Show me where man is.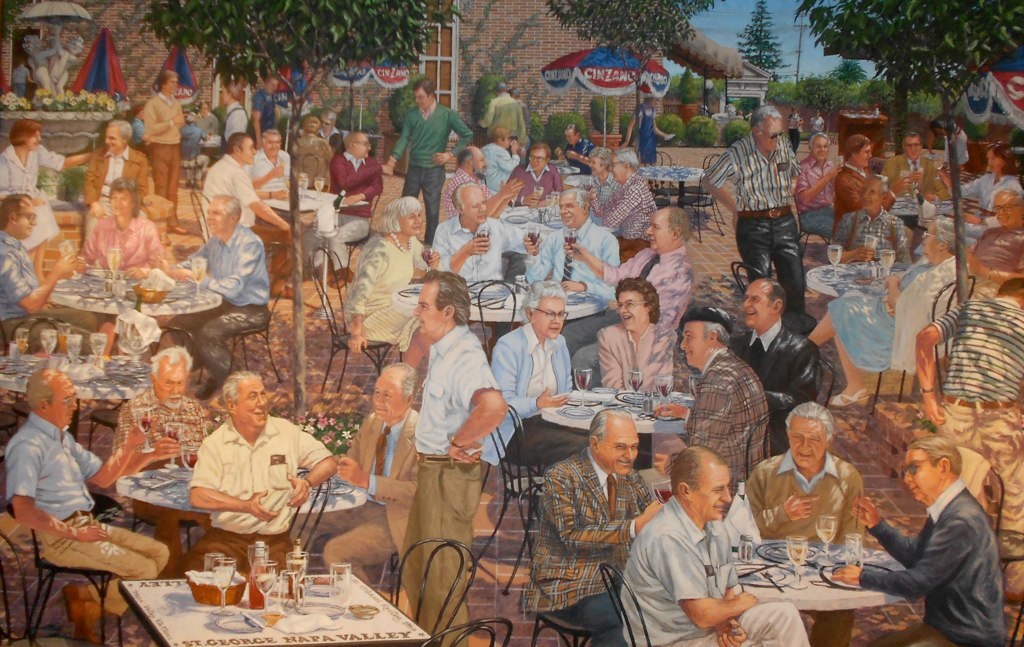
man is at 581 142 658 242.
